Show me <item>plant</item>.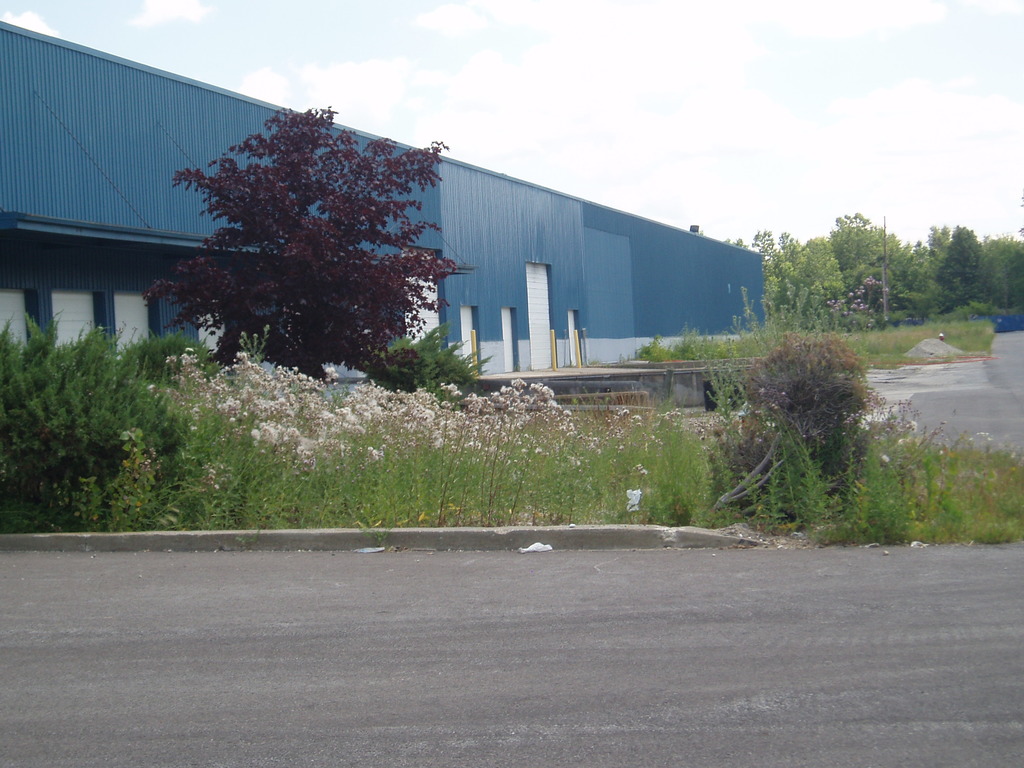
<item>plant</item> is here: x1=9, y1=305, x2=207, y2=516.
